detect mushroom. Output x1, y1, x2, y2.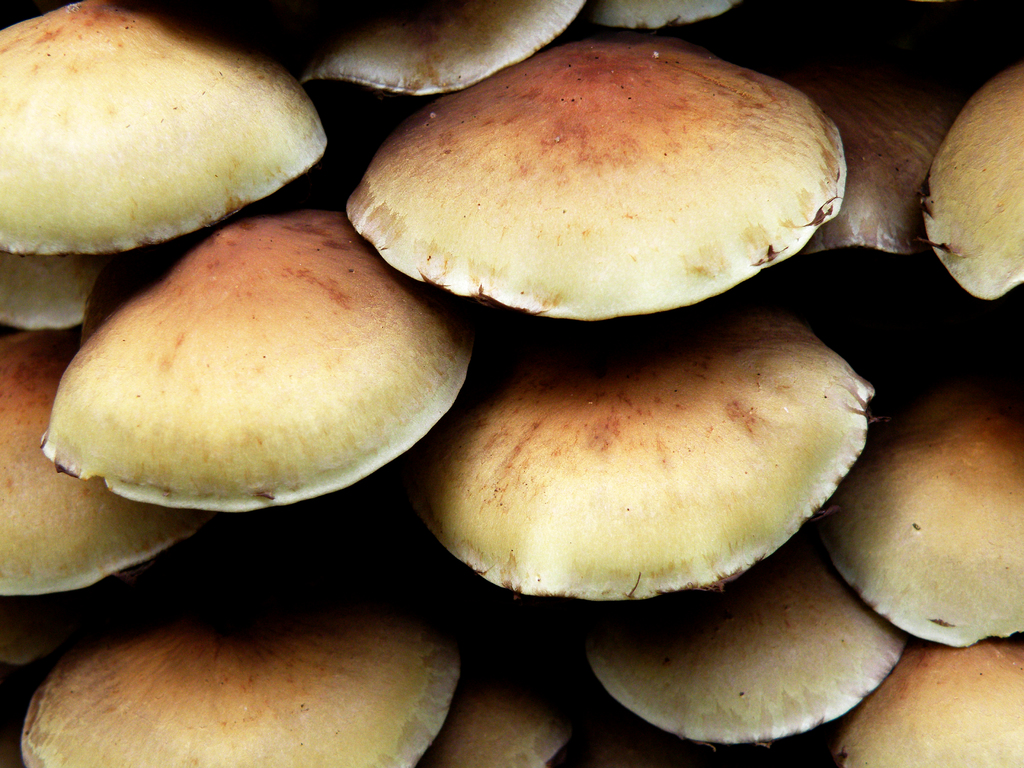
314, 29, 845, 295.
